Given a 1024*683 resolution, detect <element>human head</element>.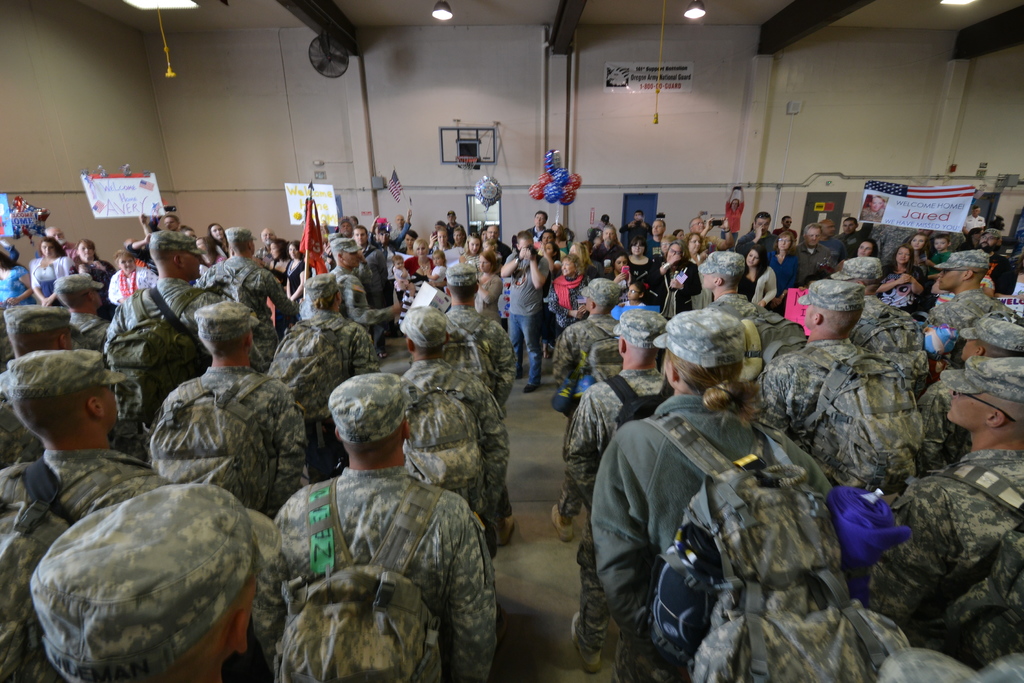
crop(260, 227, 273, 242).
